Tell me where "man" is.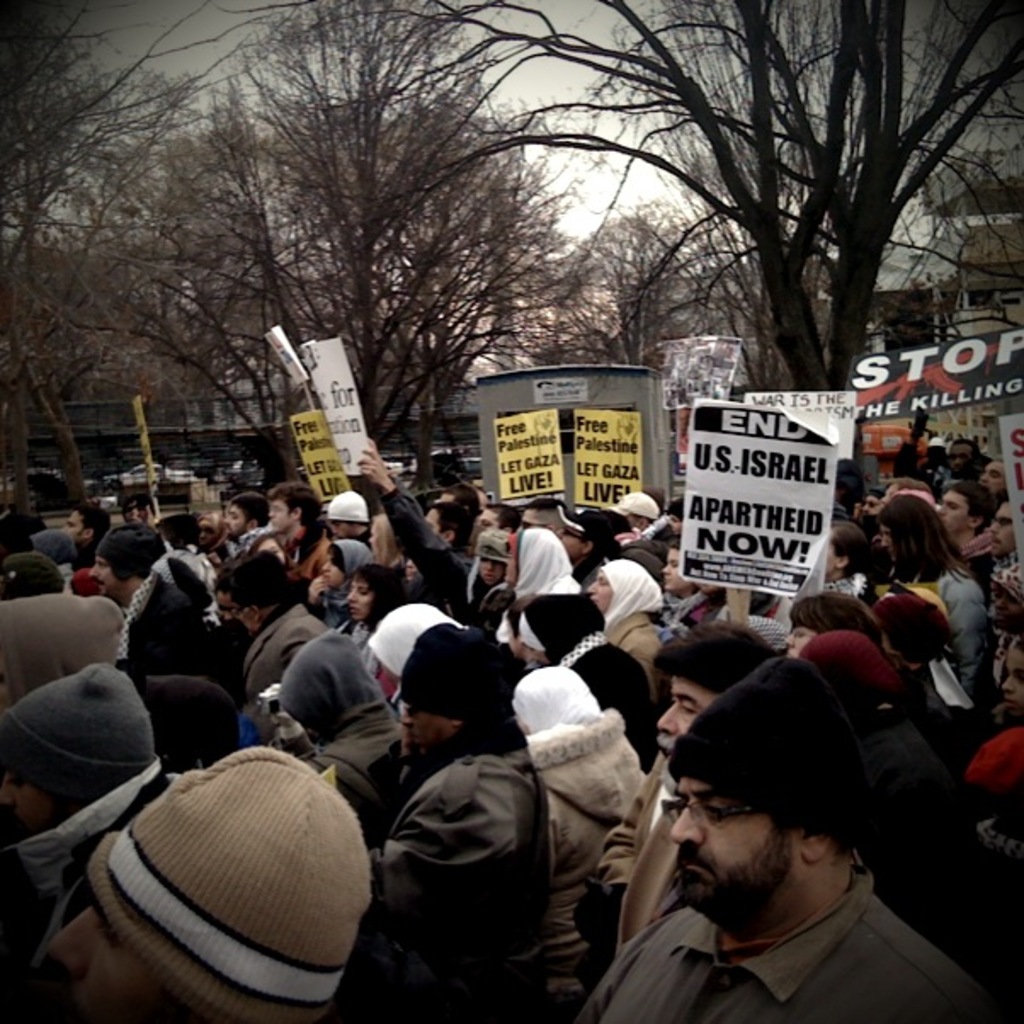
"man" is at 85:521:196:689.
